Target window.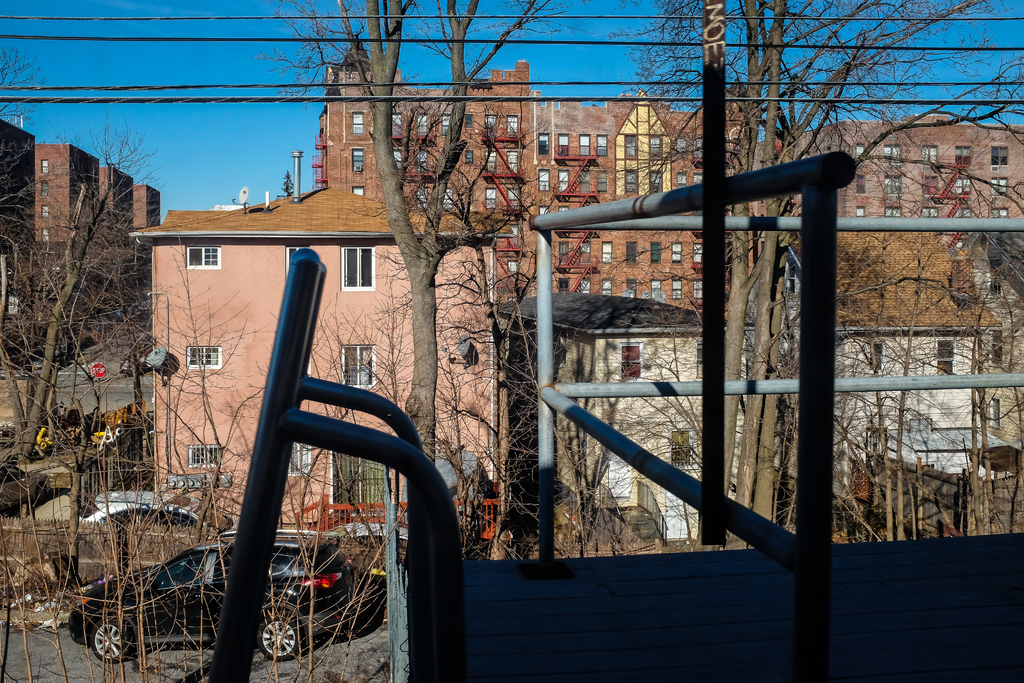
Target region: [867,343,885,372].
